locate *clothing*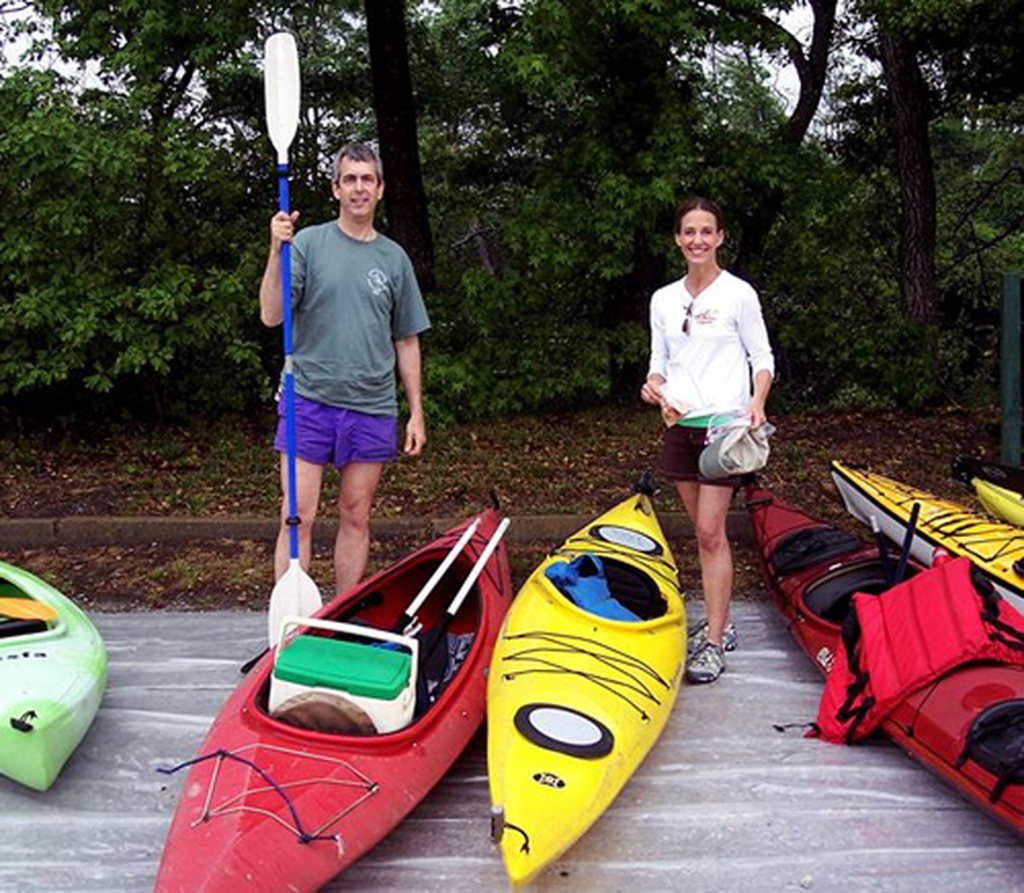
<box>649,276,775,422</box>
